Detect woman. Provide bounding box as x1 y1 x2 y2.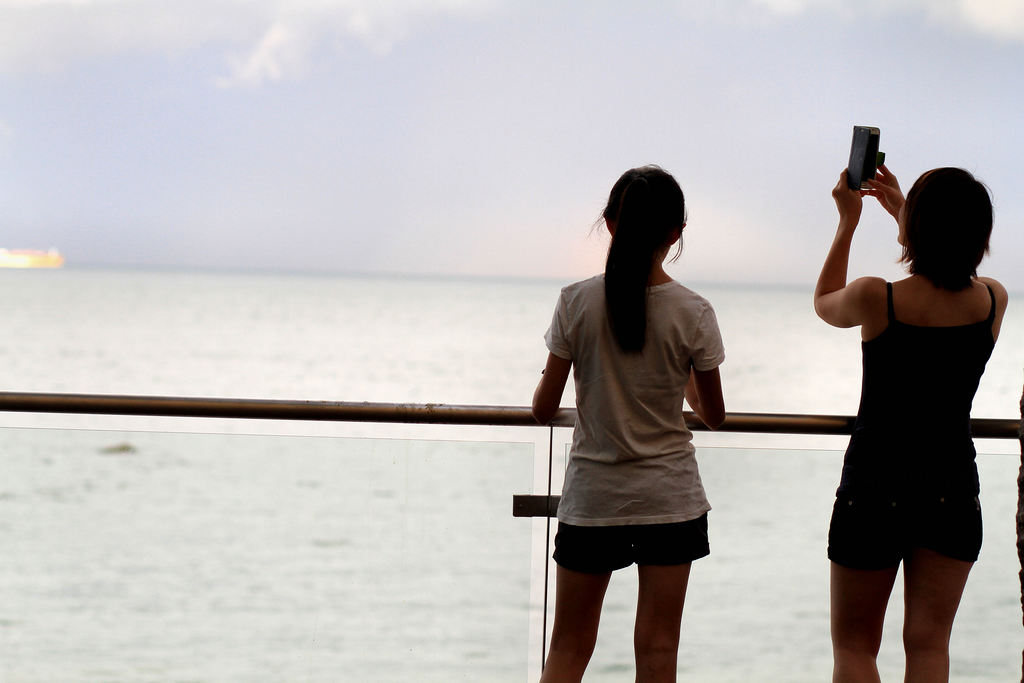
810 165 1007 682.
